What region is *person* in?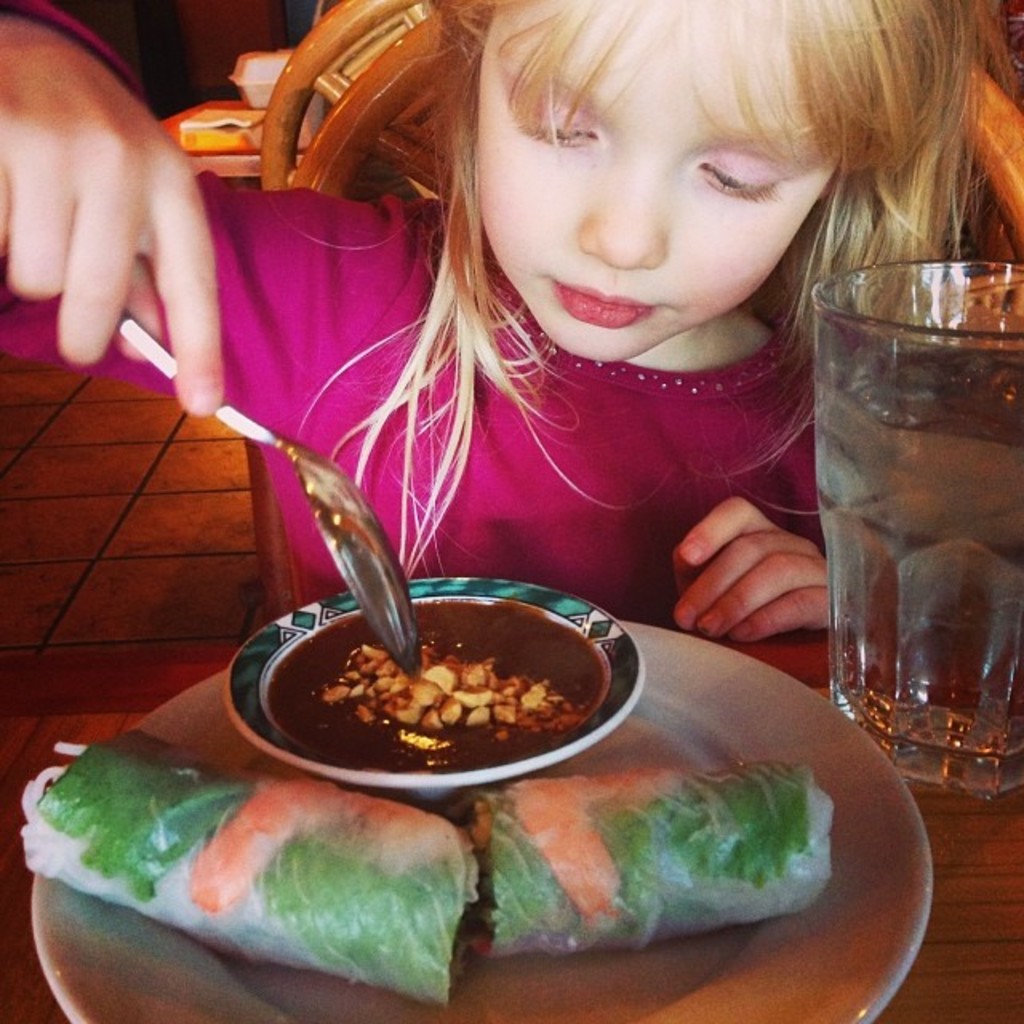
[left=154, top=0, right=1003, bottom=766].
